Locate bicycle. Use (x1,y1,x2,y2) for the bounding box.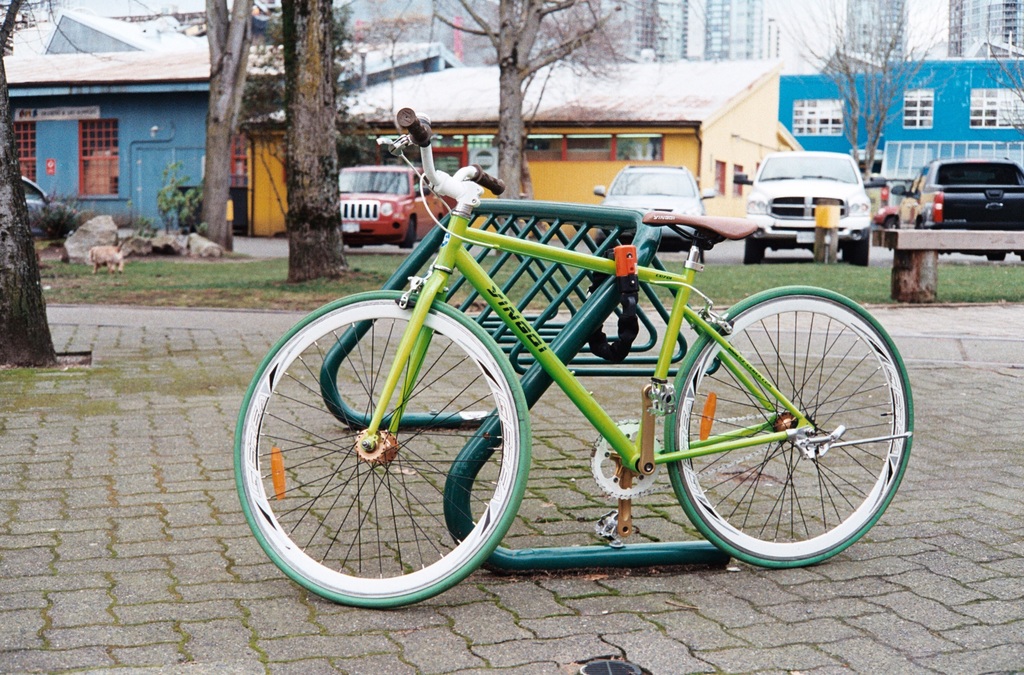
(251,132,945,604).
